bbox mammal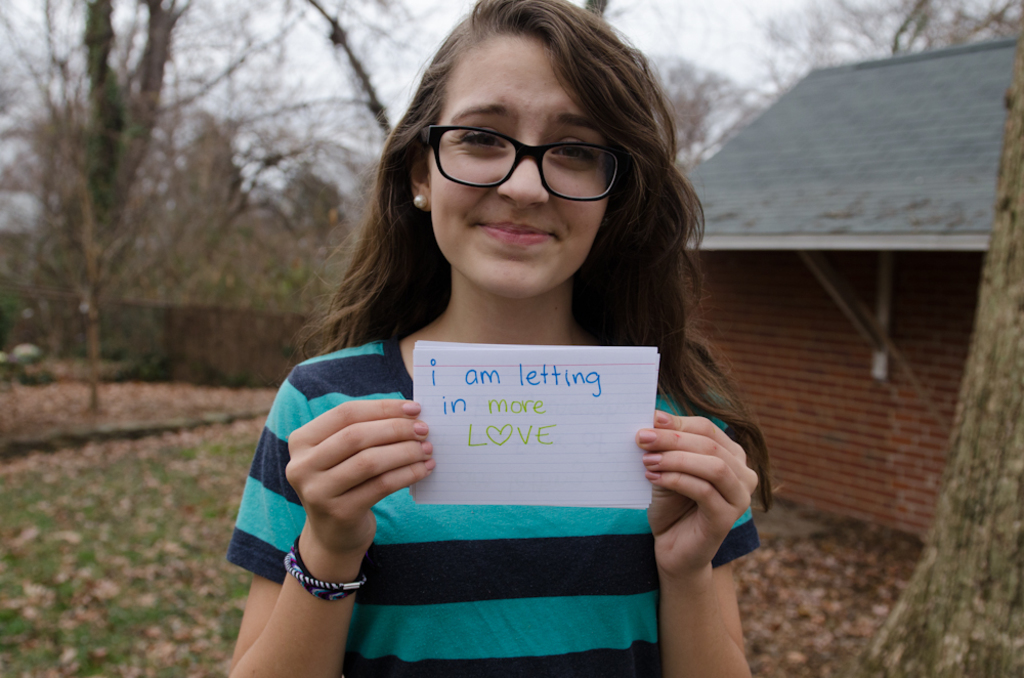
box(227, 0, 756, 677)
